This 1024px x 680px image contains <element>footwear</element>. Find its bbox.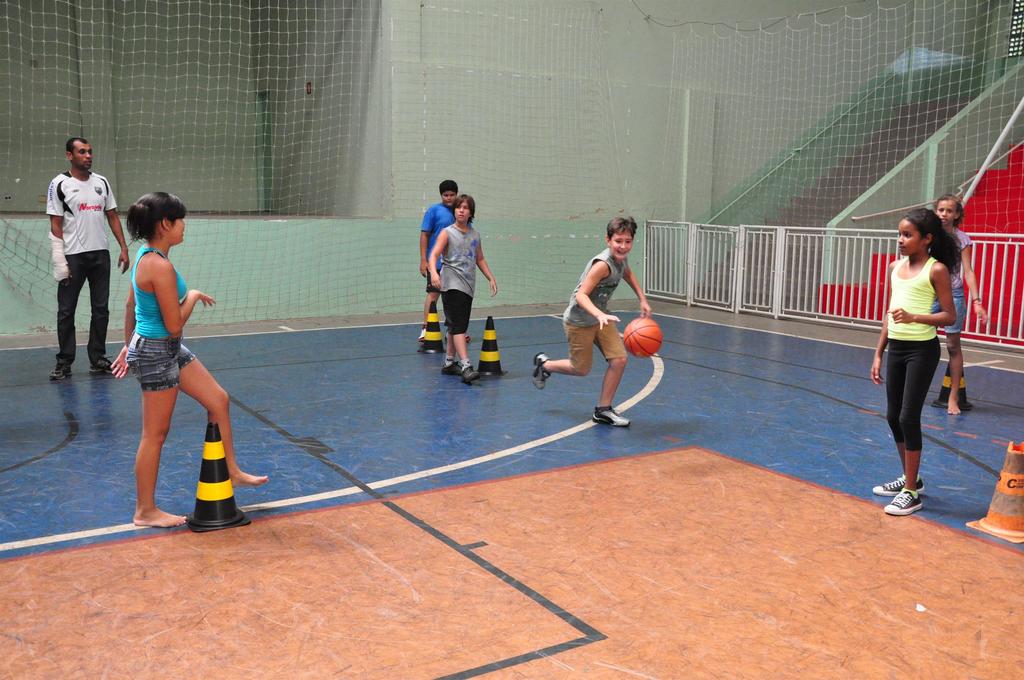
{"x1": 593, "y1": 405, "x2": 634, "y2": 428}.
